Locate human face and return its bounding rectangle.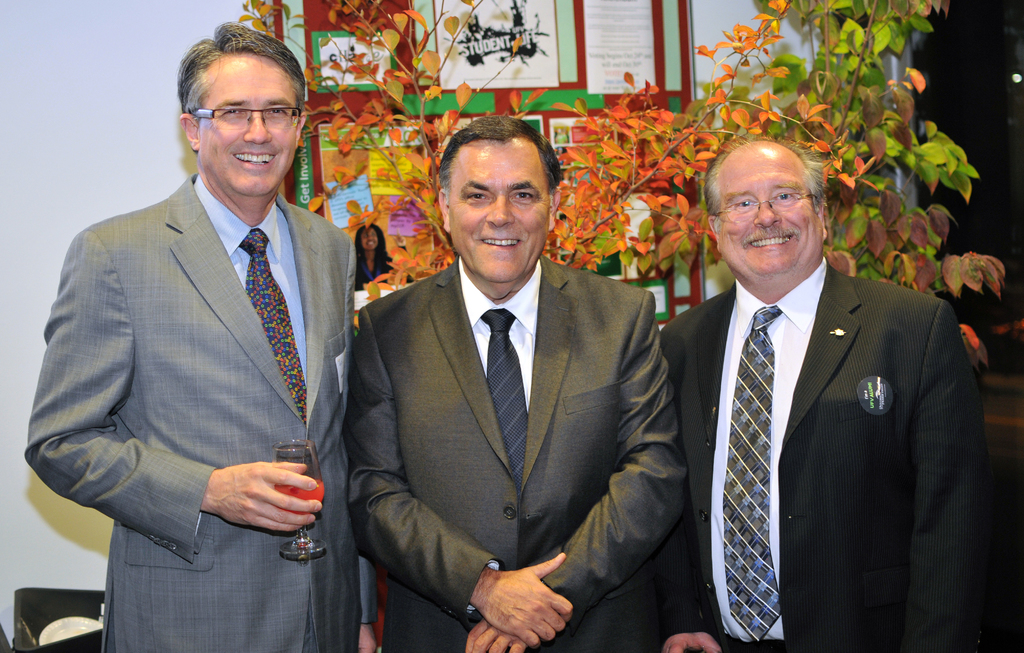
l=717, t=145, r=824, b=278.
